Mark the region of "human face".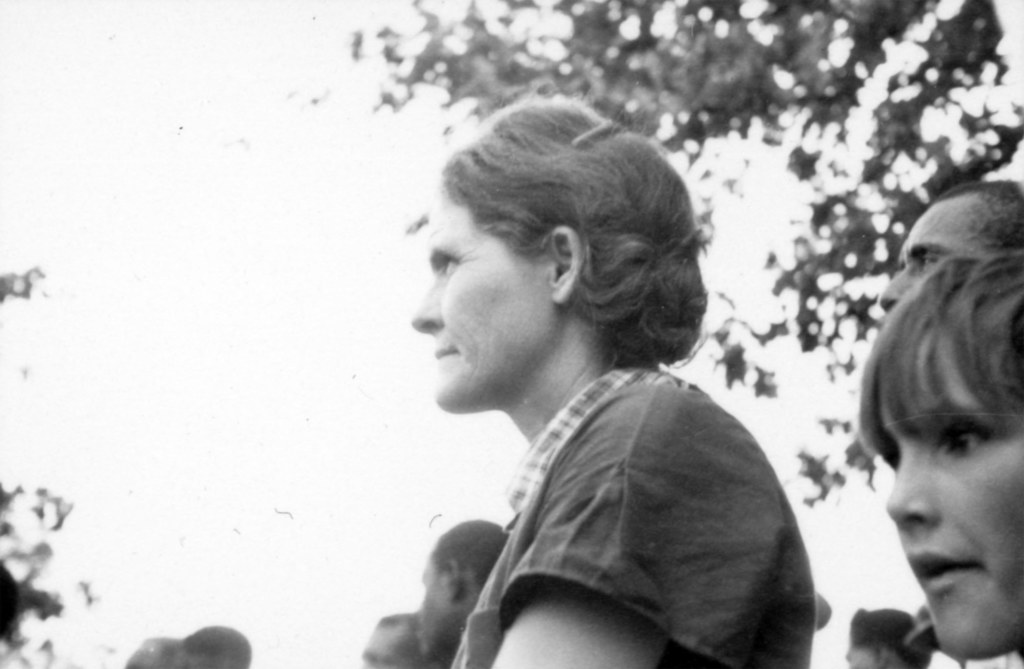
Region: 845,647,884,668.
